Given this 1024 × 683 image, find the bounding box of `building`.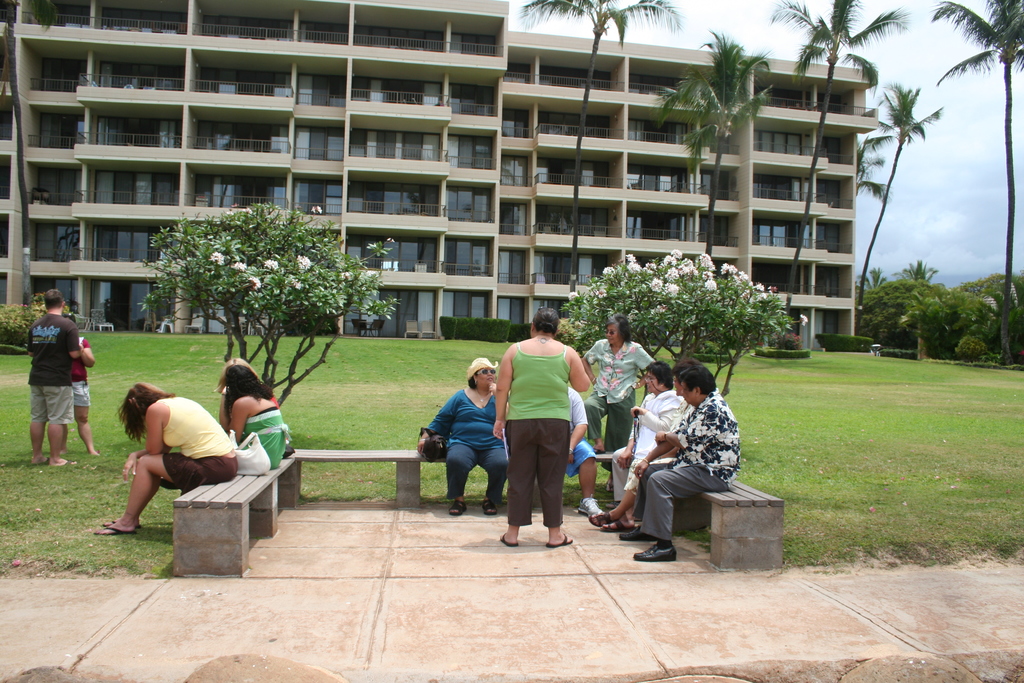
<bbox>0, 0, 879, 336</bbox>.
